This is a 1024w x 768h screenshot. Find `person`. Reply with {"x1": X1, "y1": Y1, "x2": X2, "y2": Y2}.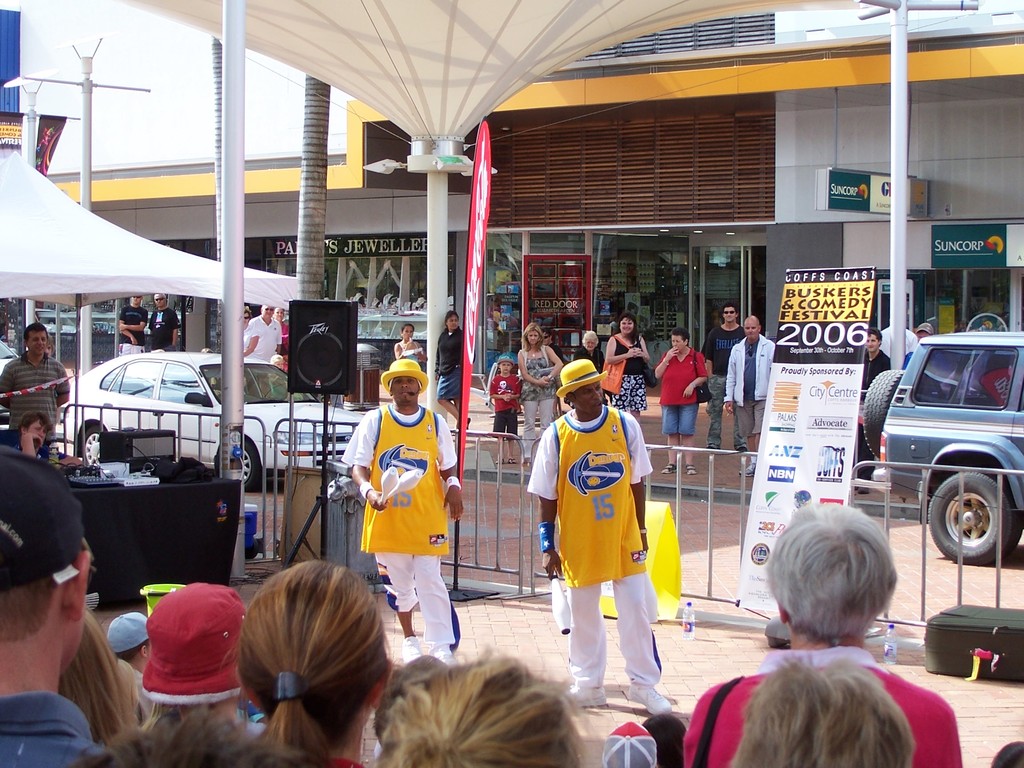
{"x1": 150, "y1": 292, "x2": 180, "y2": 352}.
